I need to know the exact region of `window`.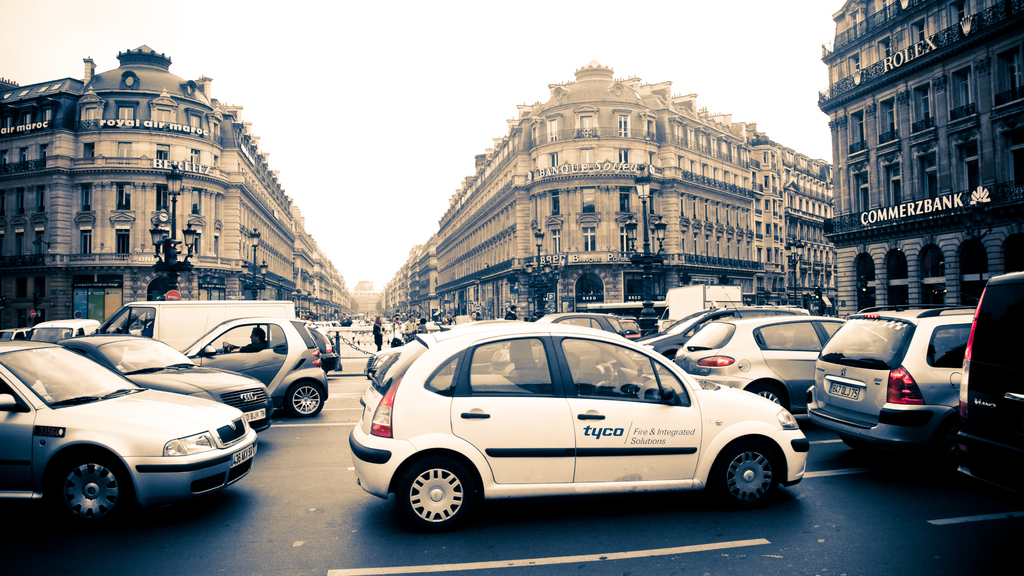
Region: locate(118, 188, 131, 211).
